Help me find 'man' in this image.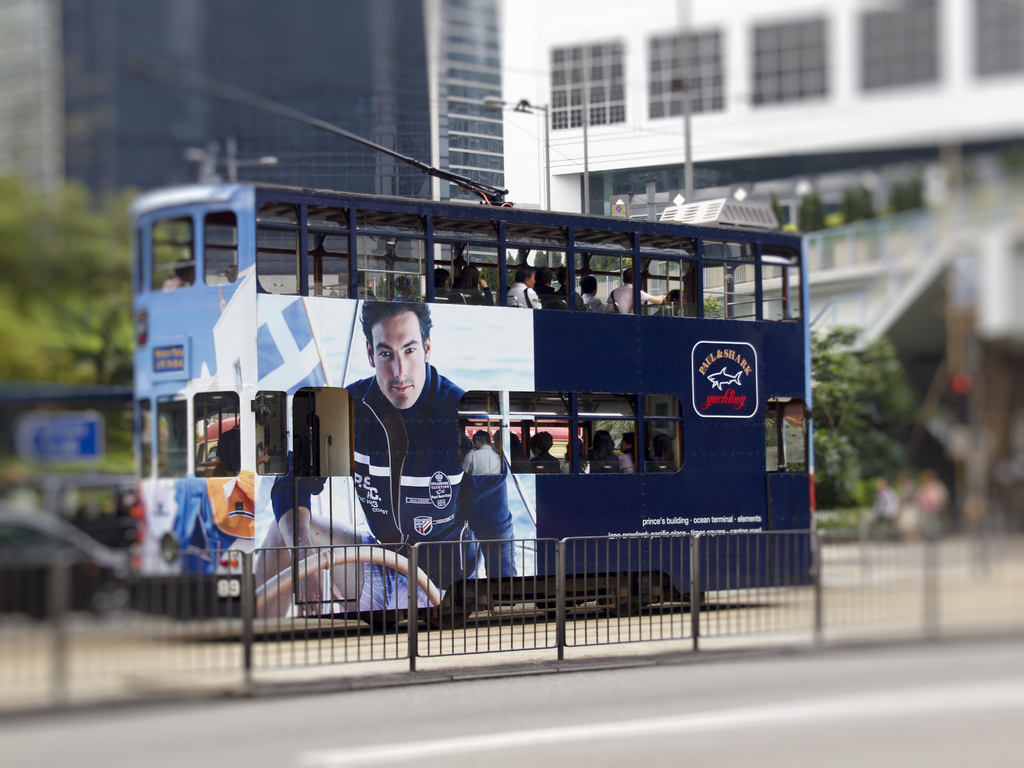
Found it: pyautogui.locateOnScreen(507, 268, 541, 310).
